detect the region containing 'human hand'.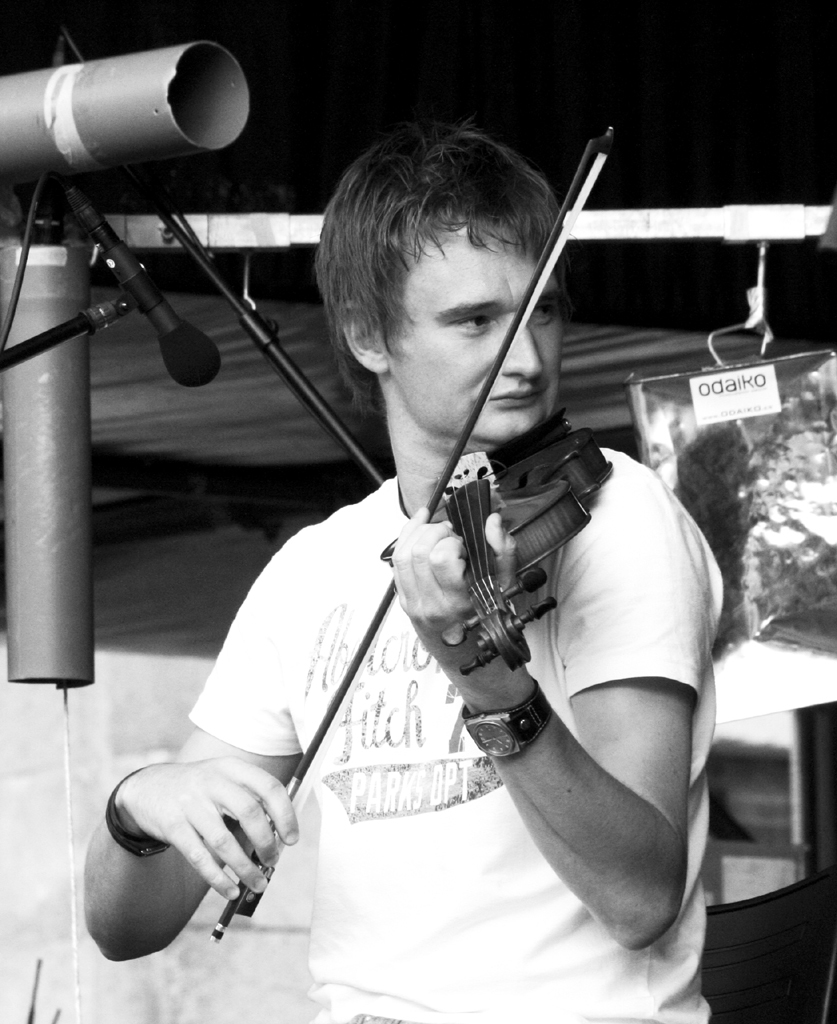
region(387, 505, 522, 673).
